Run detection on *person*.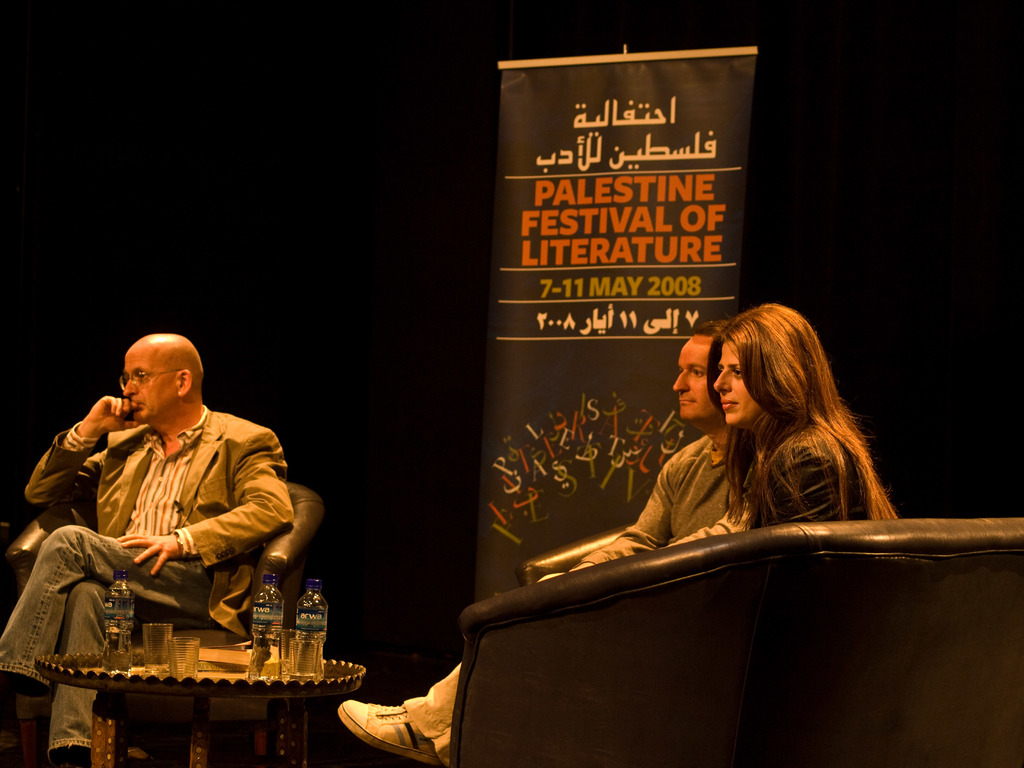
Result: box(42, 330, 315, 729).
